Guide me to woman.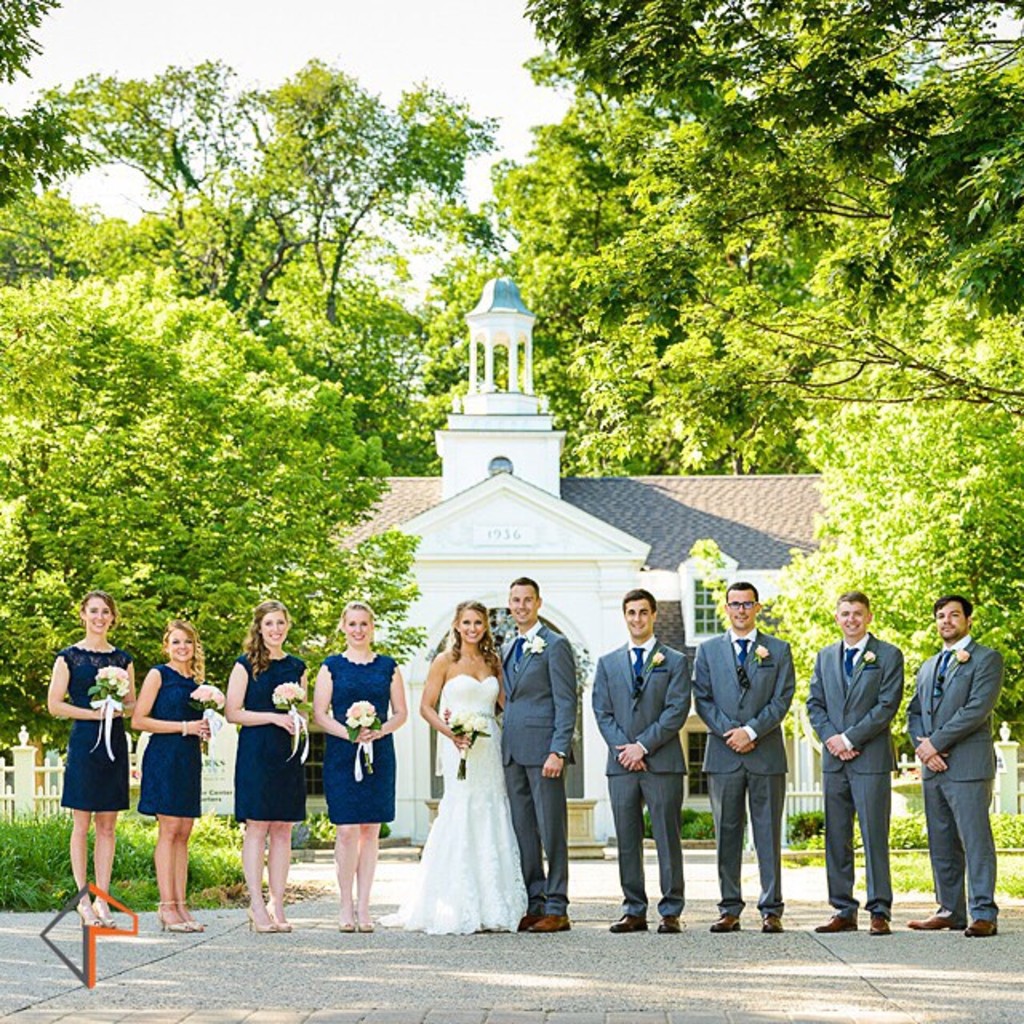
Guidance: <bbox>48, 590, 134, 931</bbox>.
